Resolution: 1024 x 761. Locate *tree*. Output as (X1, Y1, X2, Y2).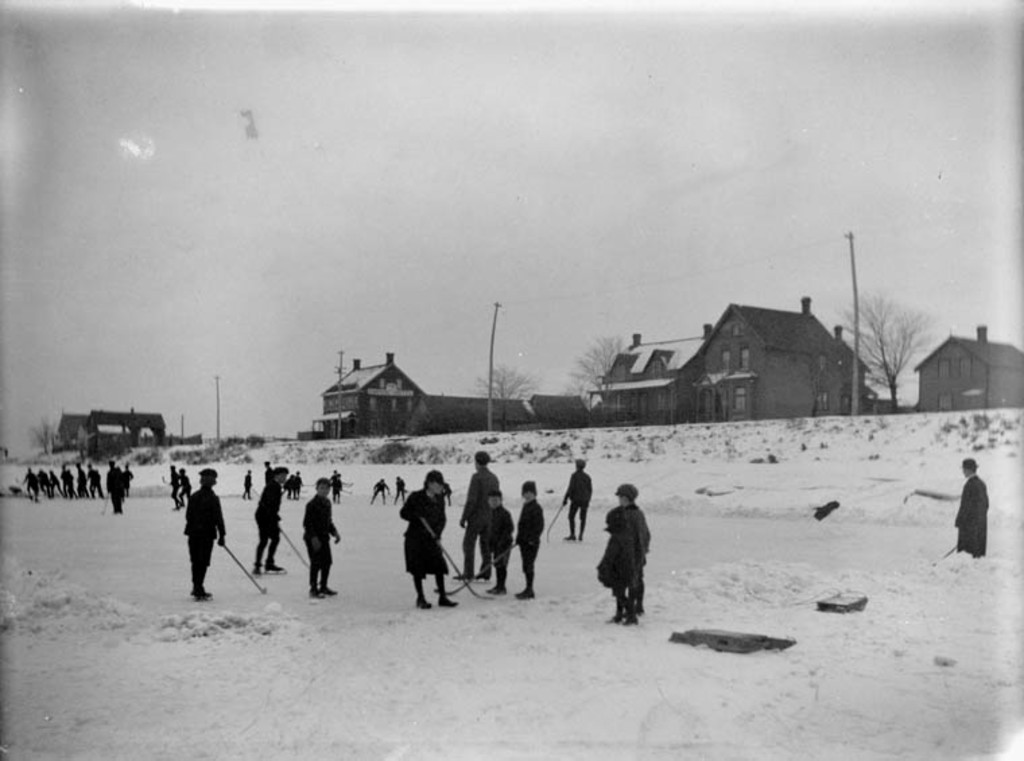
(868, 276, 949, 409).
